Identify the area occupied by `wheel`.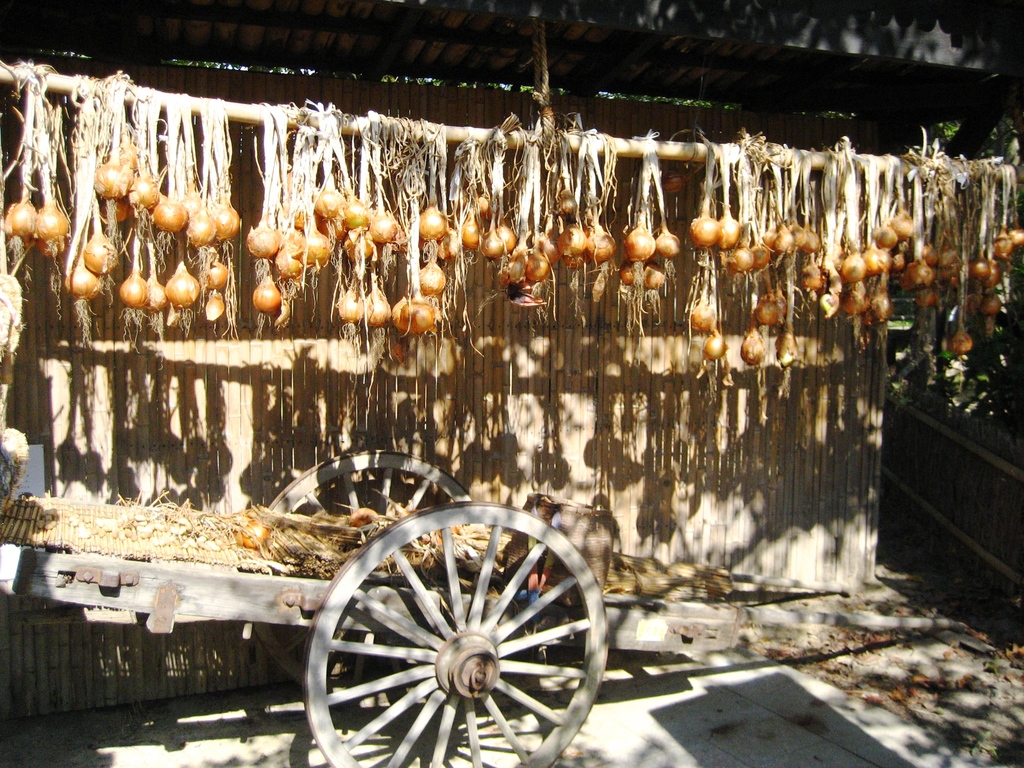
Area: 265 456 518 518.
